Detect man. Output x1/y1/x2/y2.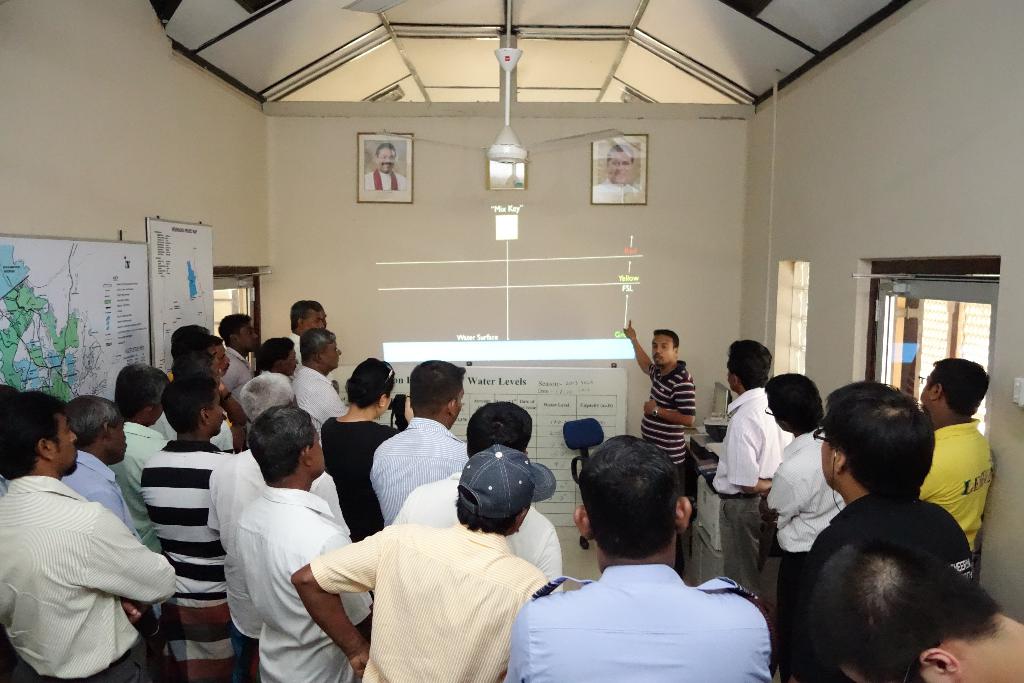
922/346/993/547.
